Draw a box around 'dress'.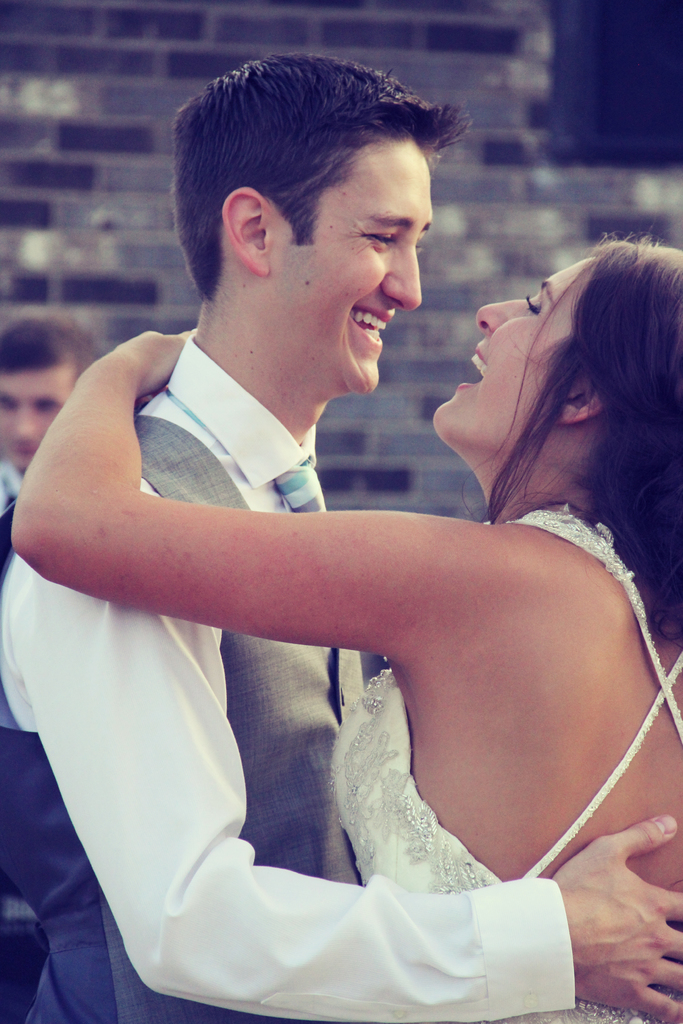
331,514,682,1023.
